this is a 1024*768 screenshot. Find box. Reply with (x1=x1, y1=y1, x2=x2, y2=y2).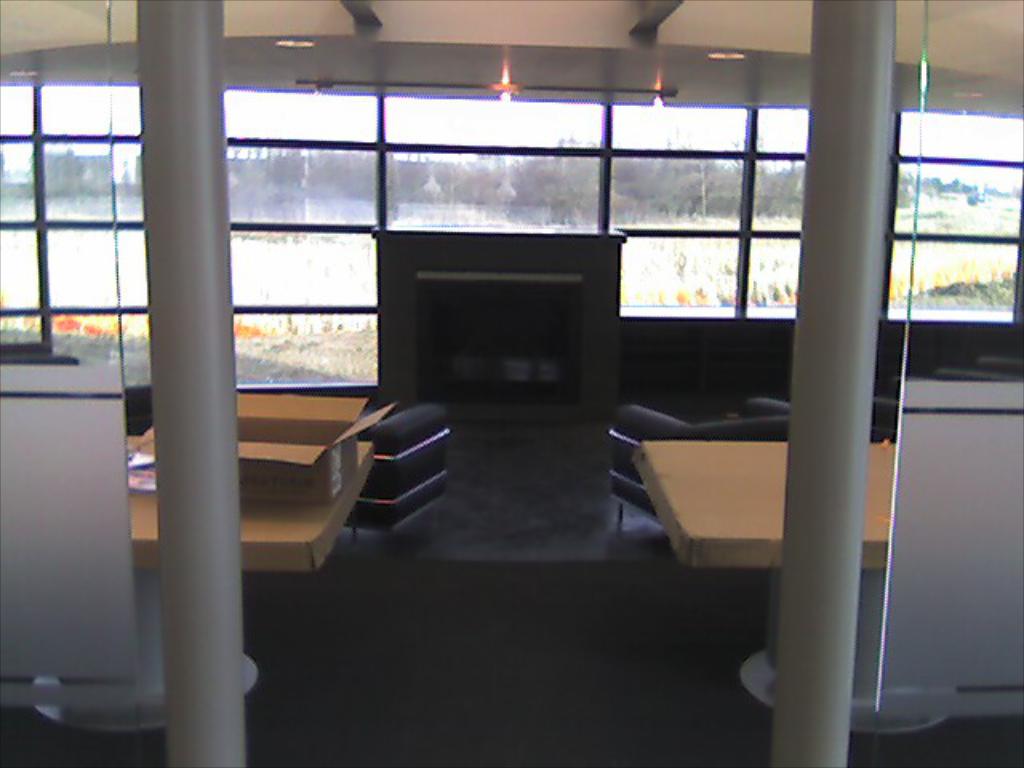
(x1=235, y1=390, x2=395, y2=502).
